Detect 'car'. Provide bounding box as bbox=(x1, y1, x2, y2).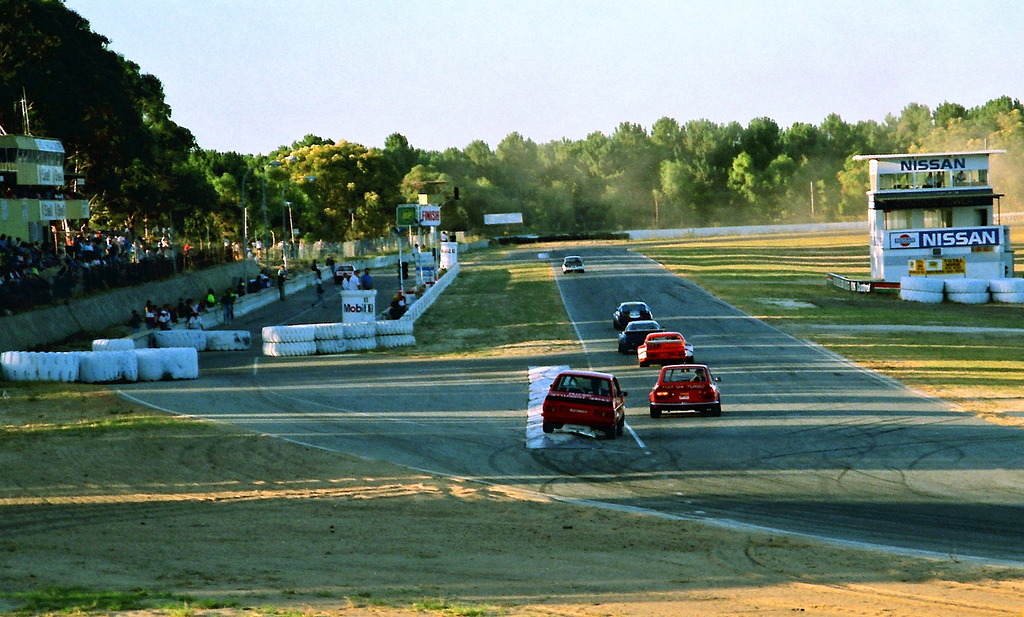
bbox=(541, 371, 627, 433).
